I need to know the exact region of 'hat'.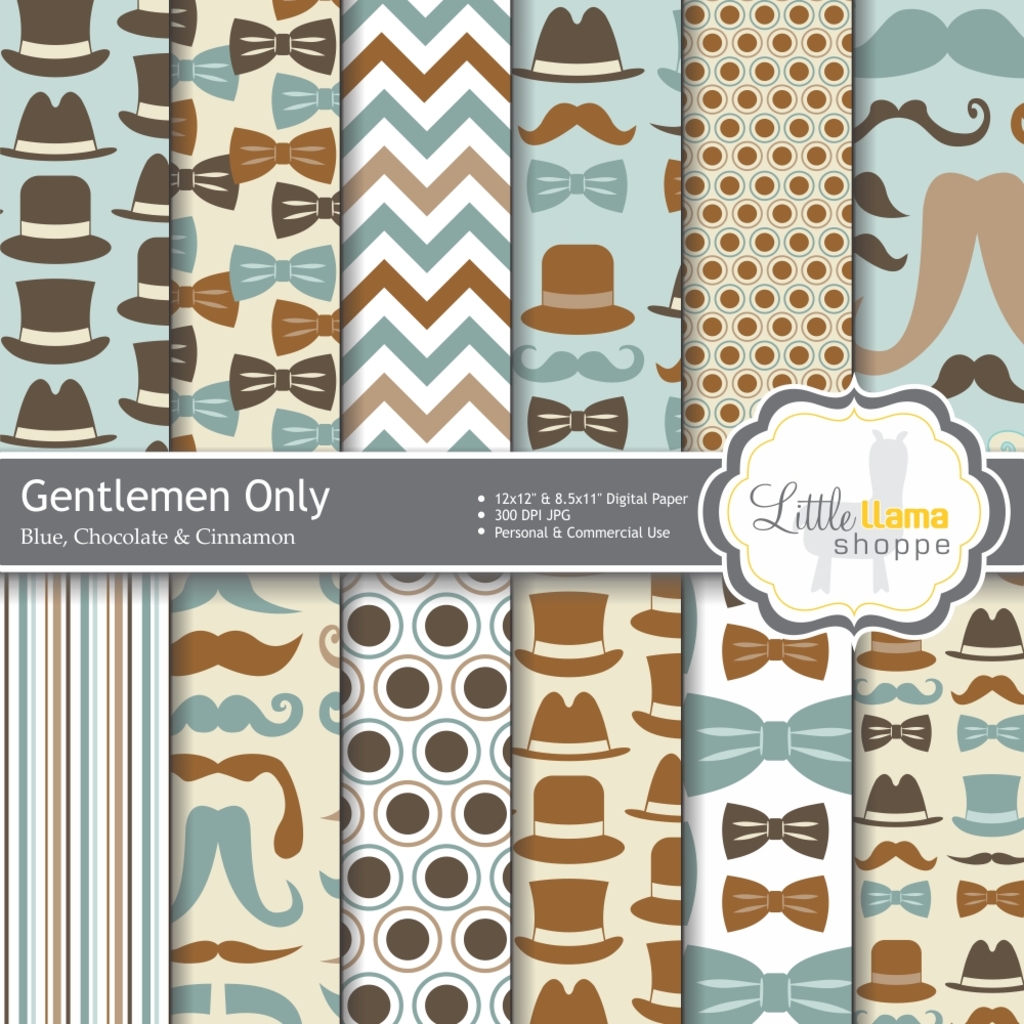
Region: (855,938,936,1000).
